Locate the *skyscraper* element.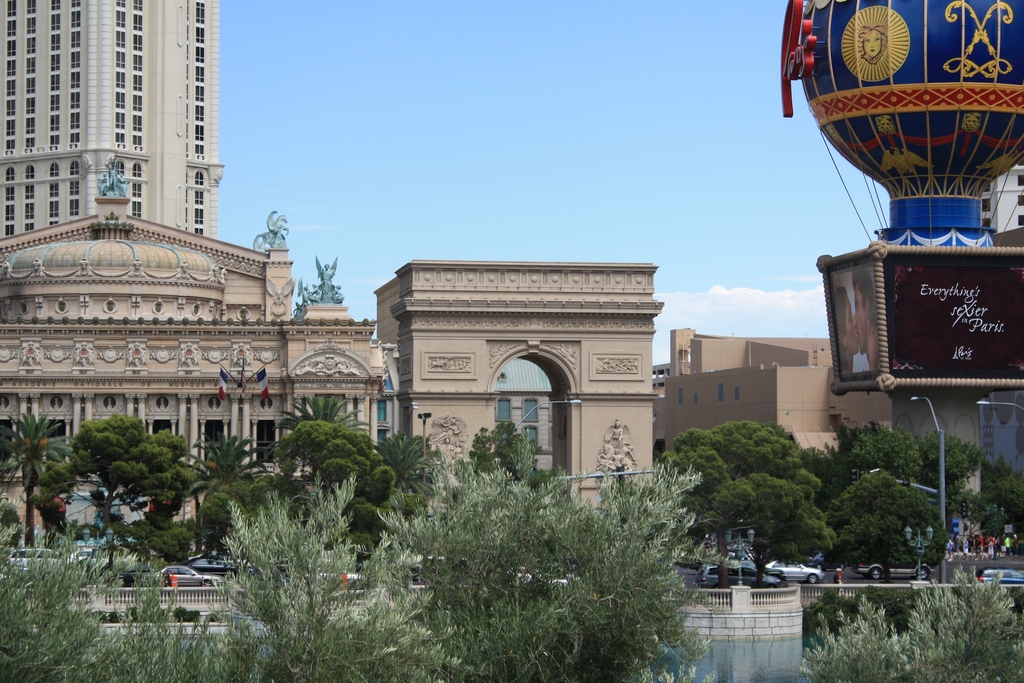
Element bbox: [left=0, top=0, right=218, bottom=240].
